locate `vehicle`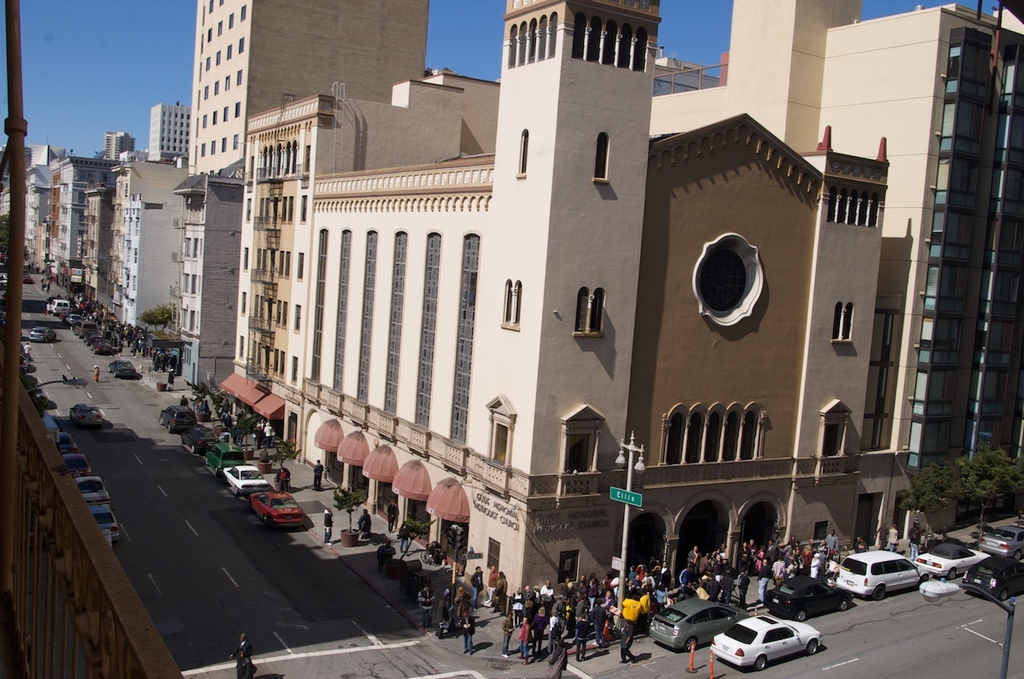
220 465 266 499
